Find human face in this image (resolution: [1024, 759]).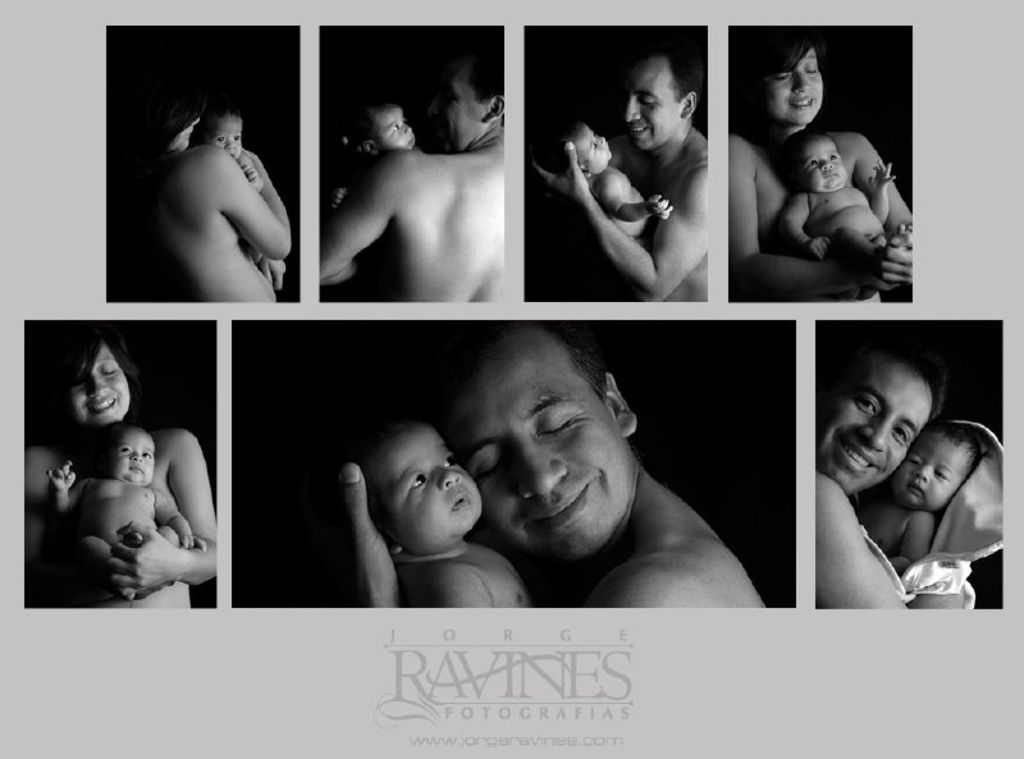
447/338/630/547.
